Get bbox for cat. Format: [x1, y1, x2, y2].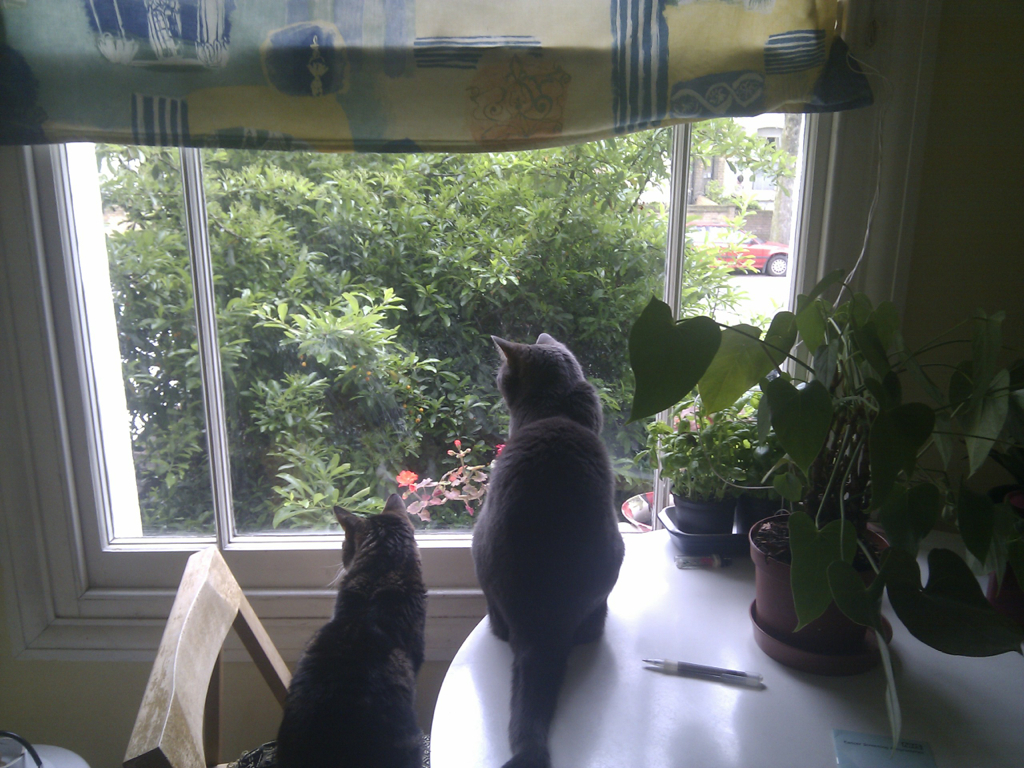
[269, 493, 437, 767].
